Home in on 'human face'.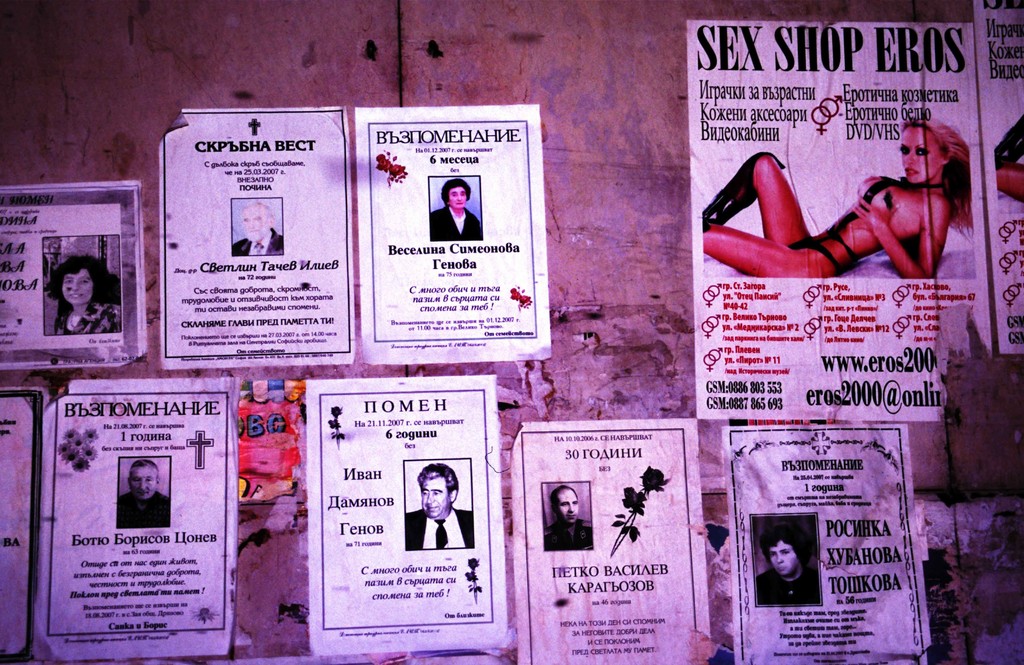
Homed in at 900 127 943 182.
